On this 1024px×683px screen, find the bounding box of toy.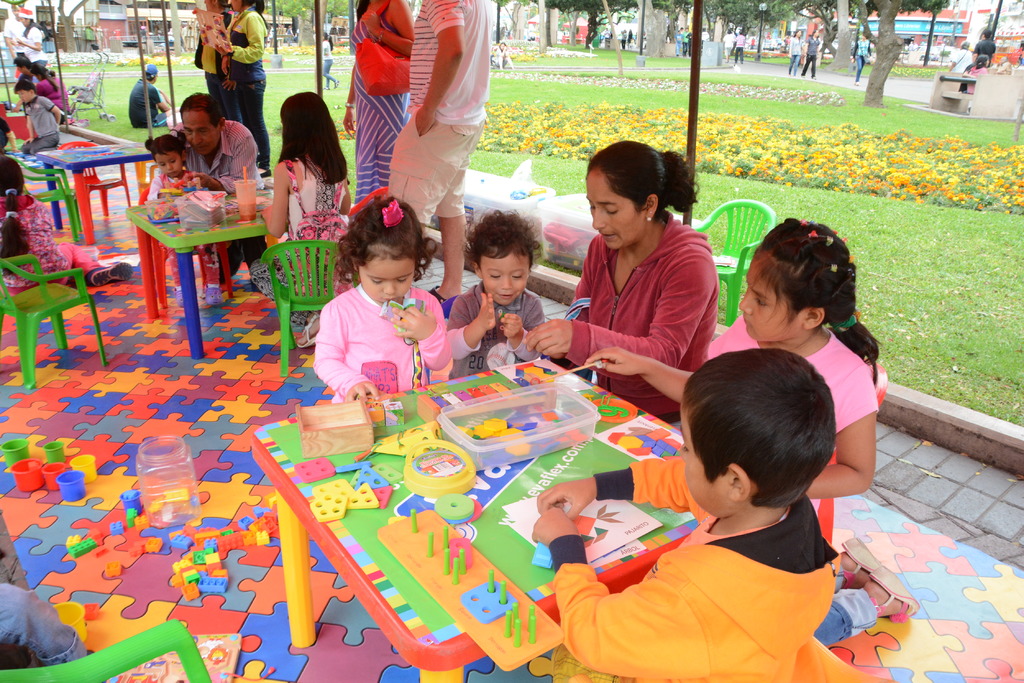
Bounding box: box(43, 443, 67, 464).
